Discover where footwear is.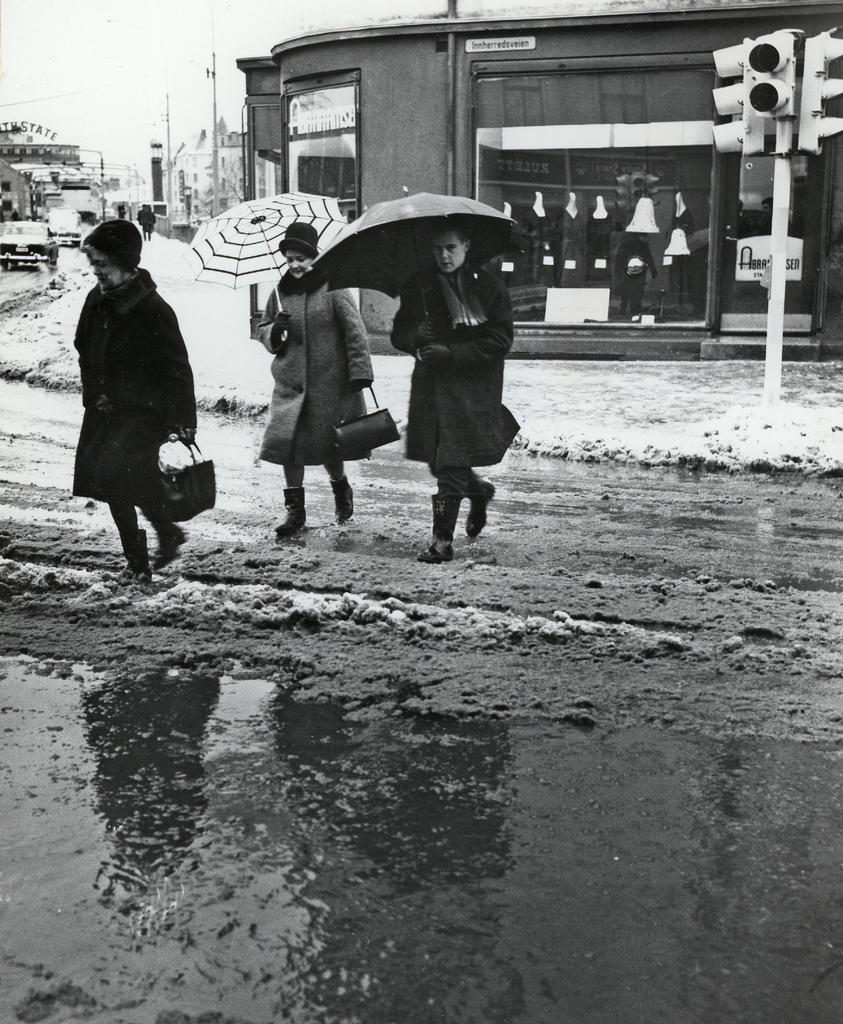
Discovered at [left=275, top=484, right=310, bottom=538].
